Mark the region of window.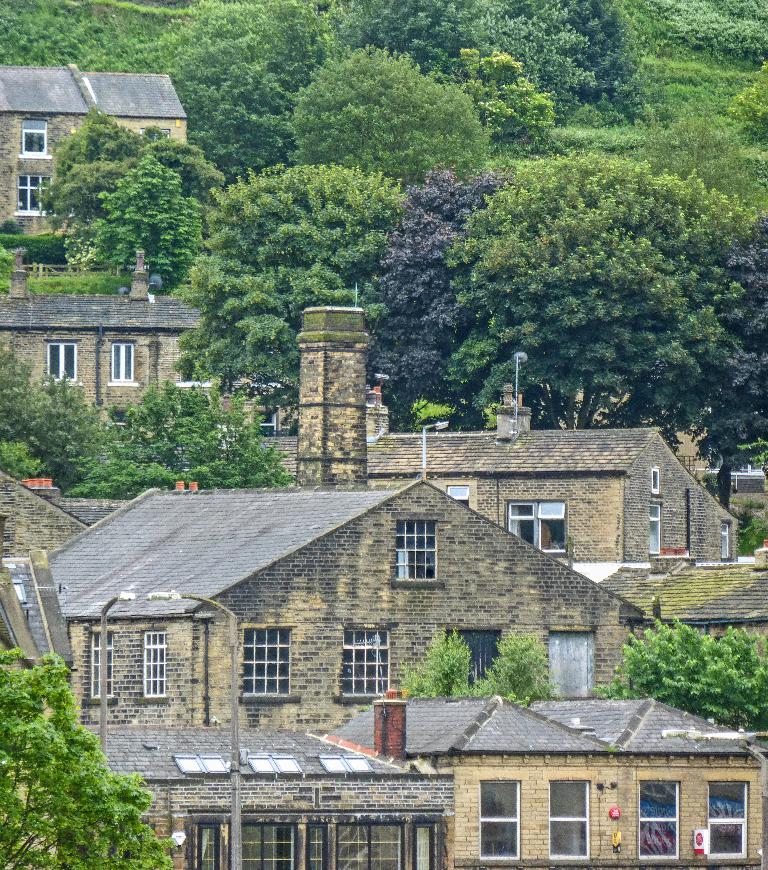
Region: [left=398, top=509, right=454, bottom=585].
